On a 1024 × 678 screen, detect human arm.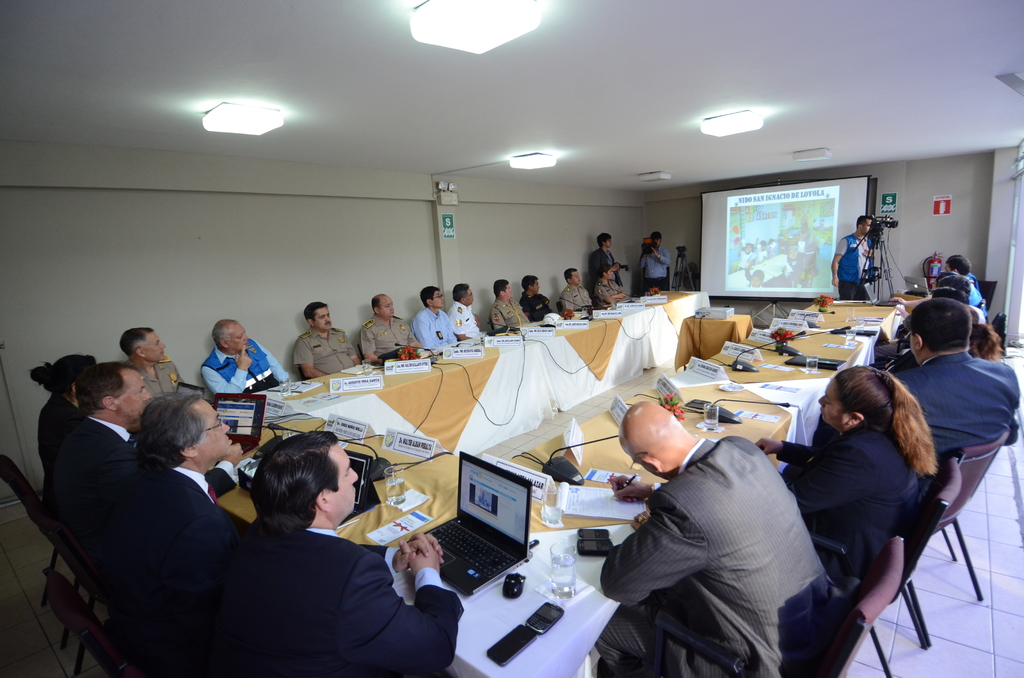
<region>598, 494, 700, 603</region>.
